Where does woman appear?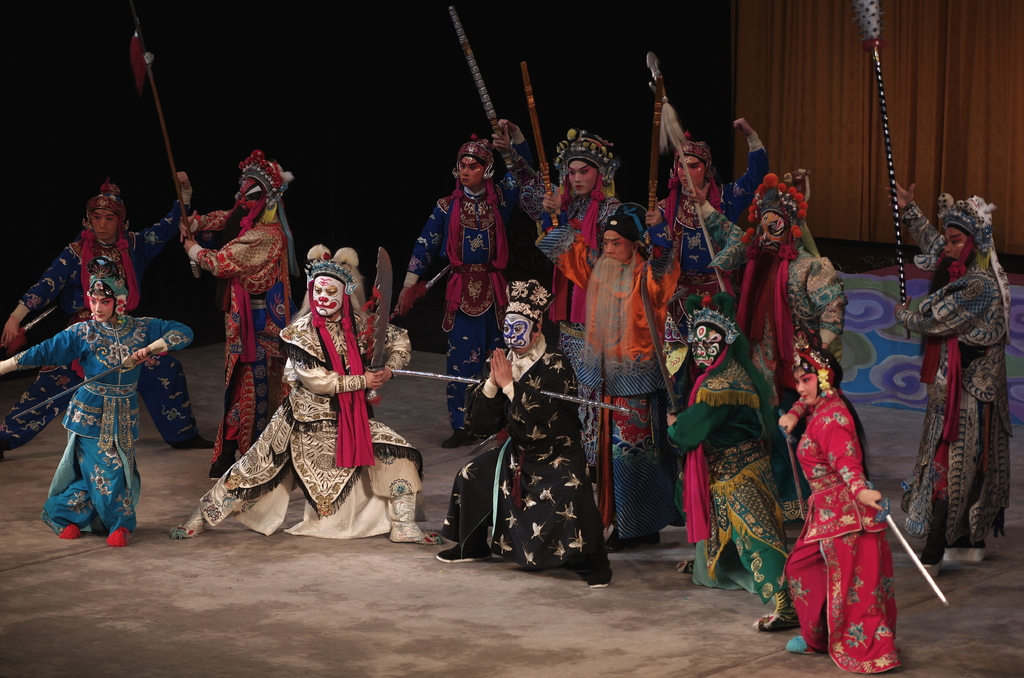
Appears at <bbox>766, 319, 901, 674</bbox>.
